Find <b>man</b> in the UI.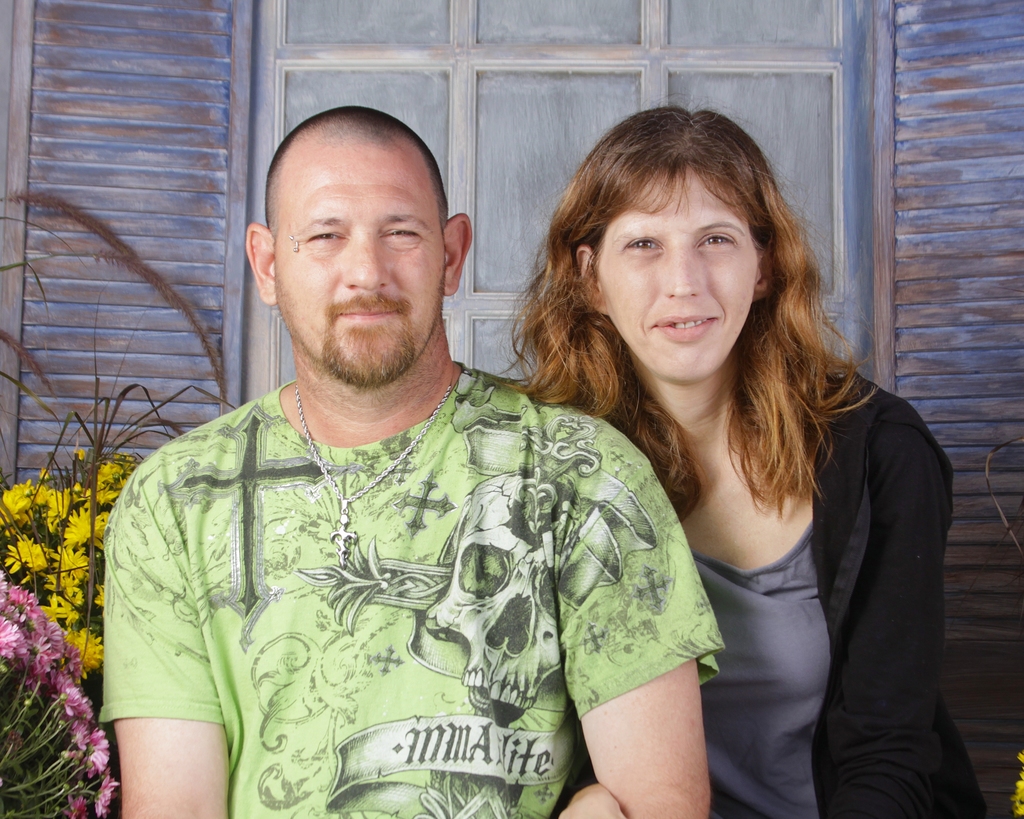
UI element at {"left": 83, "top": 91, "right": 719, "bottom": 804}.
